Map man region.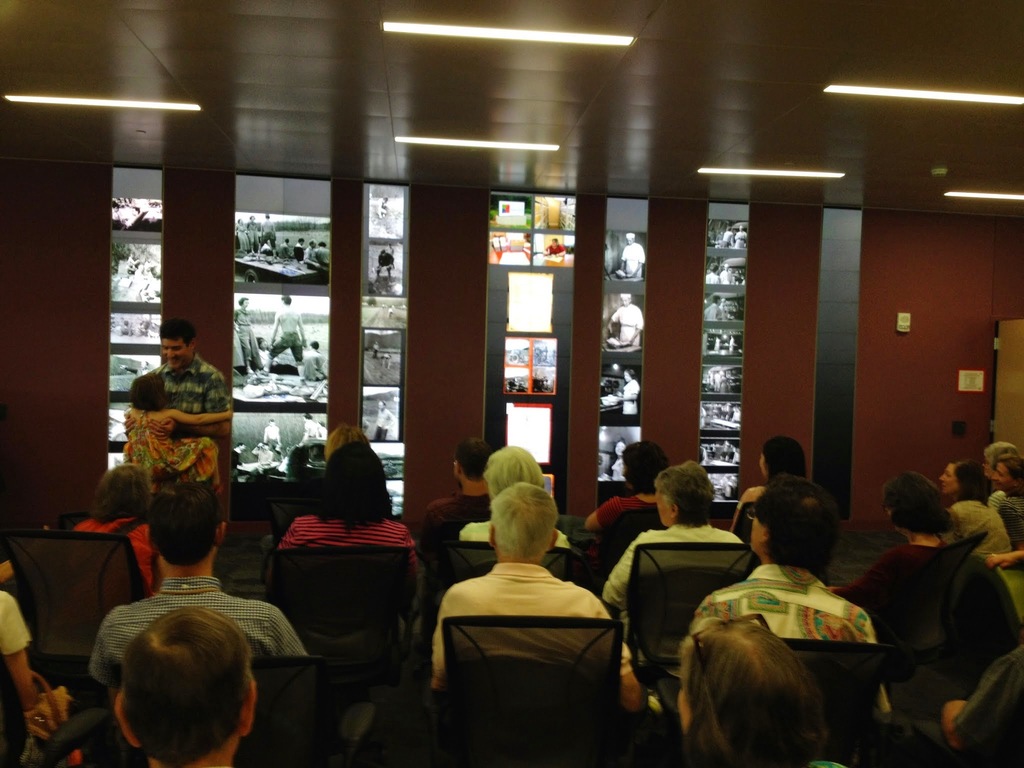
Mapped to locate(144, 323, 233, 458).
